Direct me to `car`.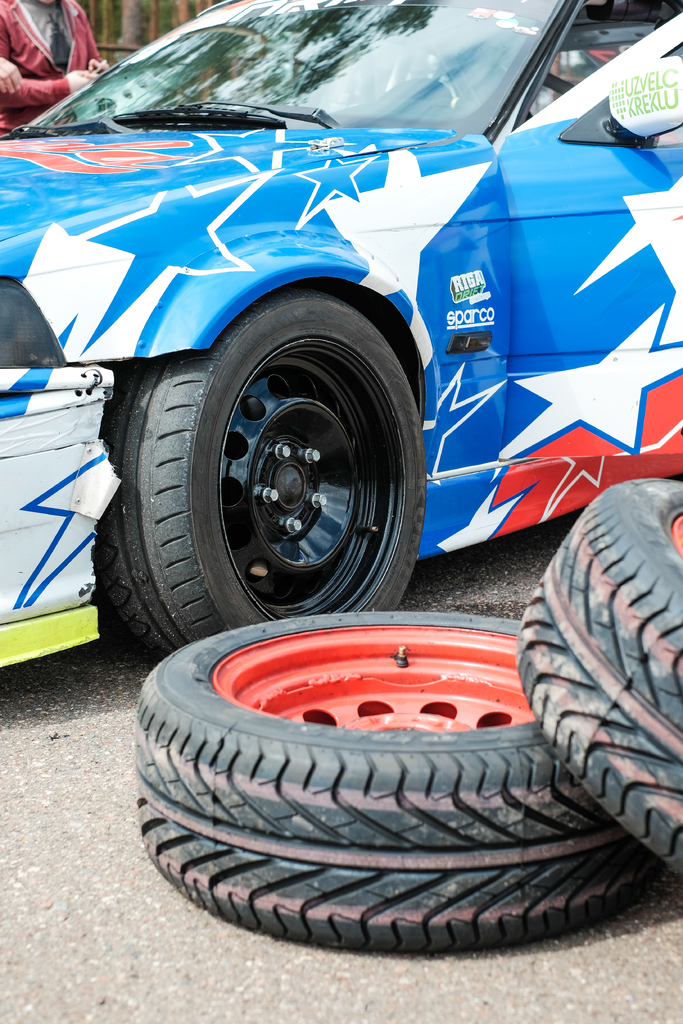
Direction: (left=0, top=0, right=682, bottom=671).
